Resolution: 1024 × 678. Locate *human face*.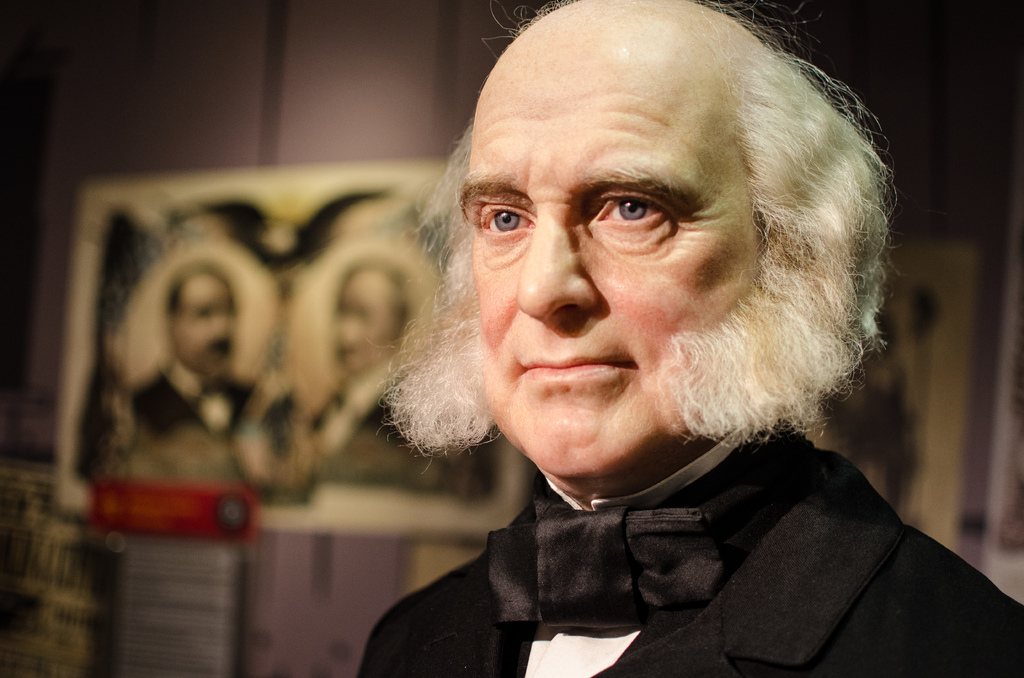
<region>330, 277, 392, 371</region>.
